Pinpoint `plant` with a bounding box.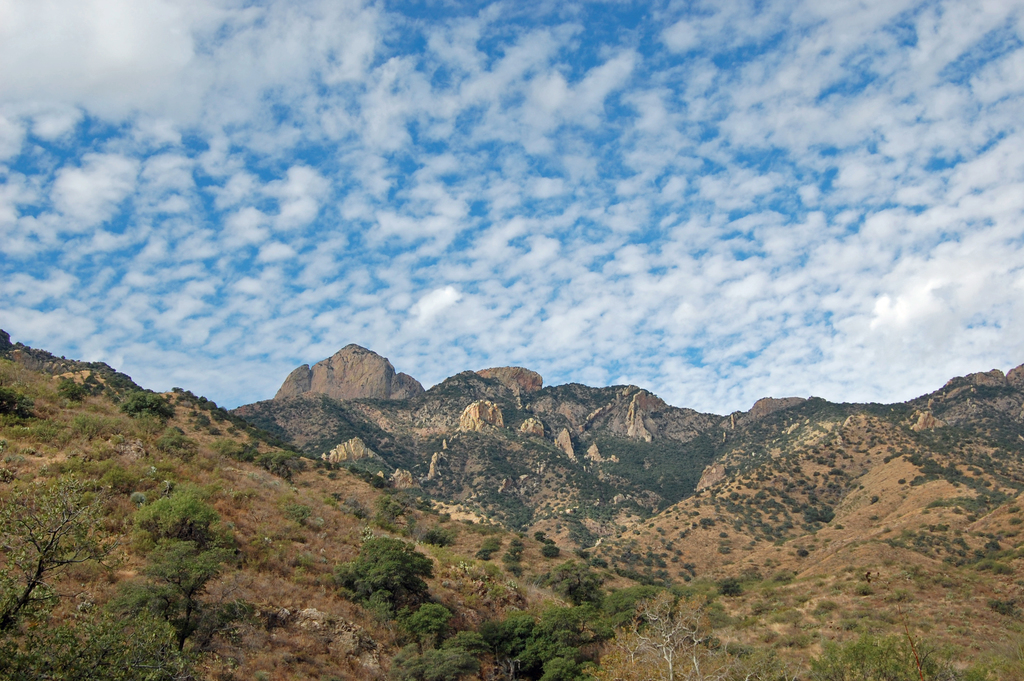
bbox(332, 530, 445, 619).
